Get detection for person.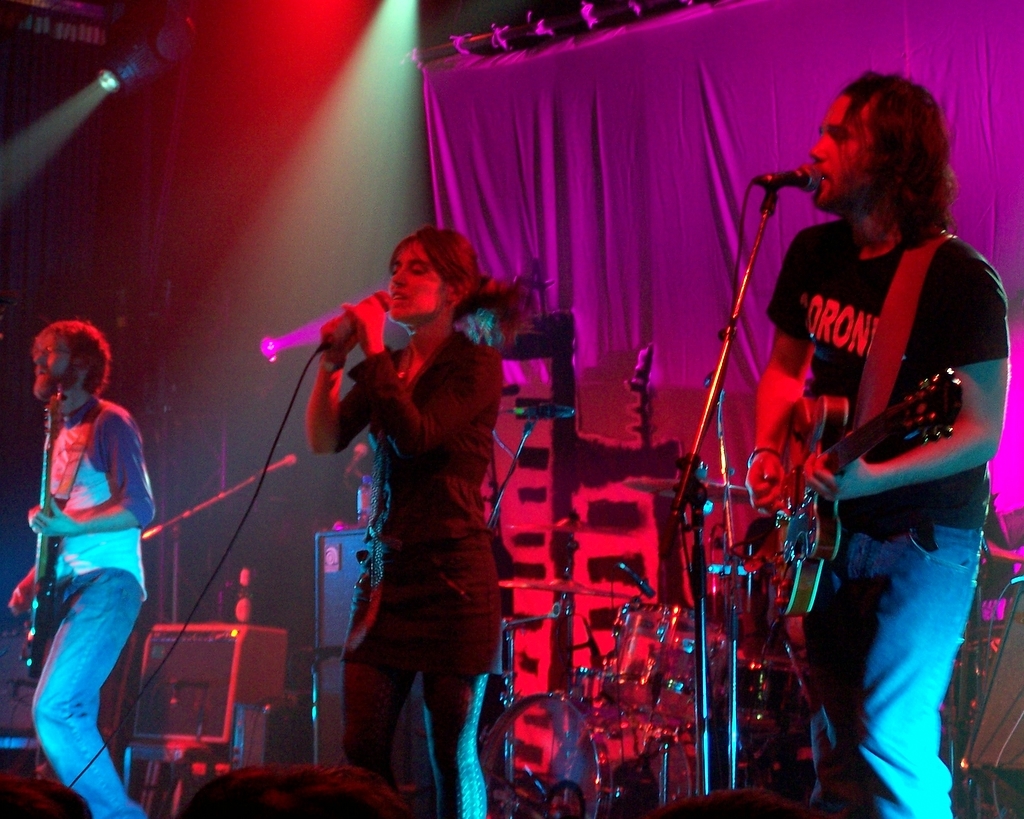
Detection: region(0, 321, 152, 818).
